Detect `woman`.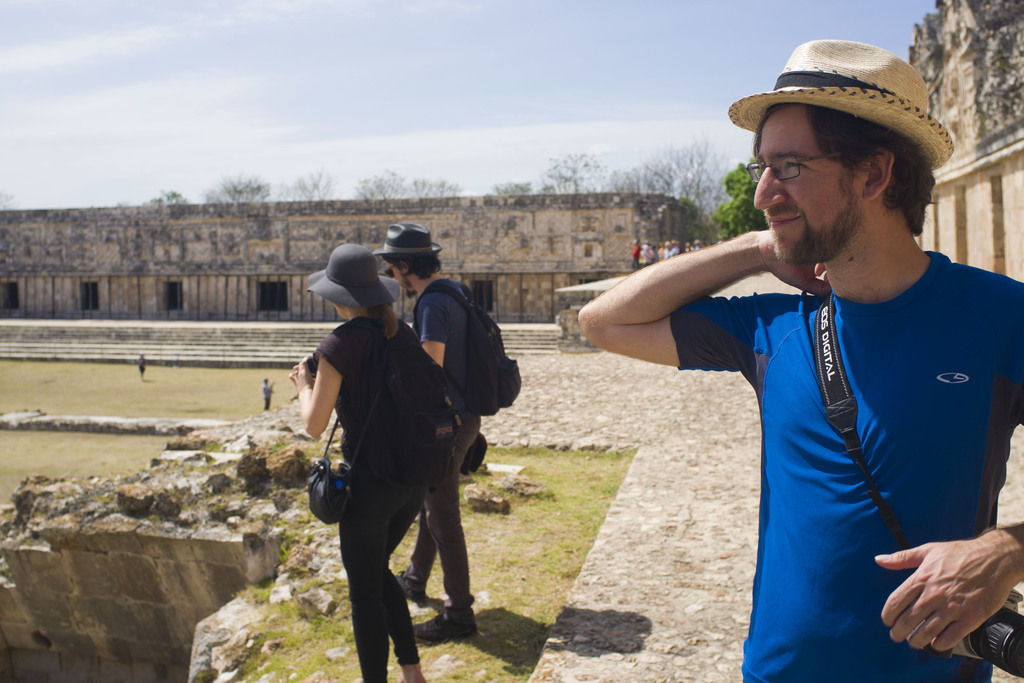
Detected at left=286, top=237, right=494, bottom=677.
